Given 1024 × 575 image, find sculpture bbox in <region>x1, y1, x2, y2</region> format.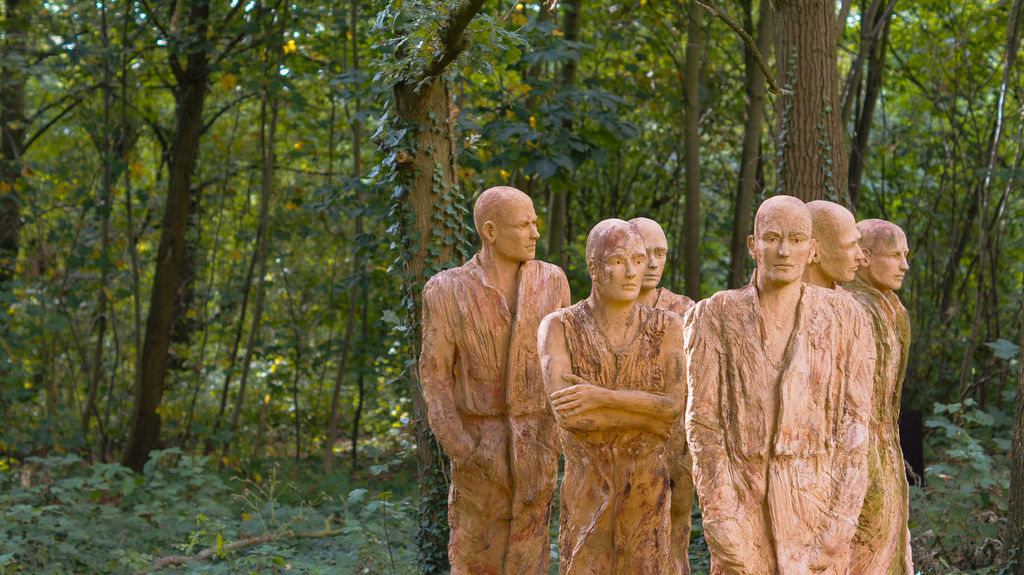
<region>534, 214, 700, 574</region>.
